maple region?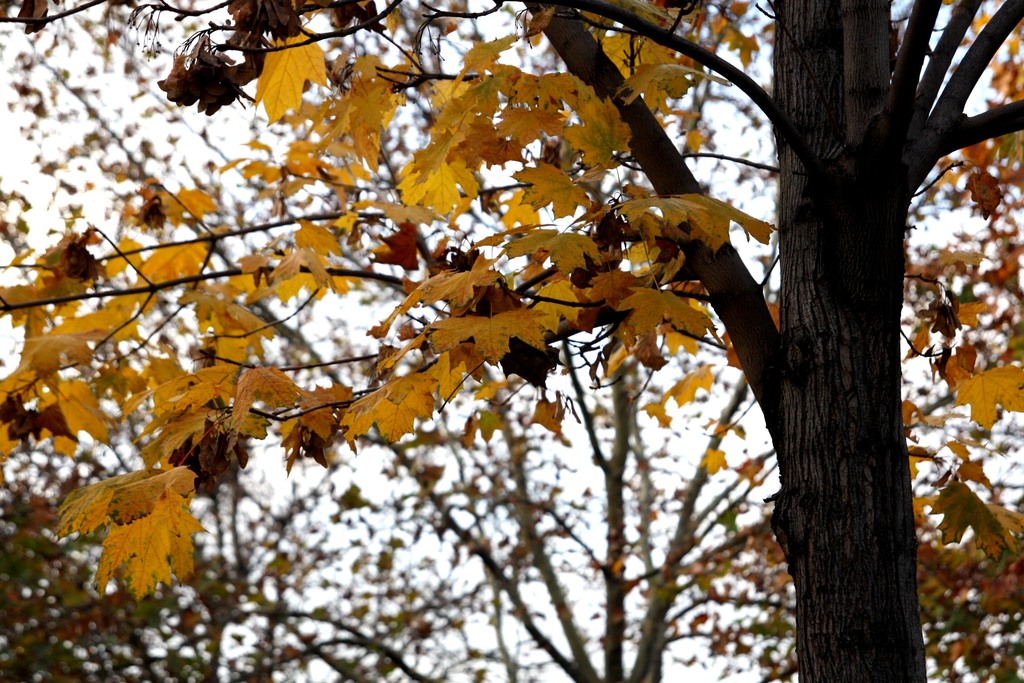
region(0, 0, 916, 674)
